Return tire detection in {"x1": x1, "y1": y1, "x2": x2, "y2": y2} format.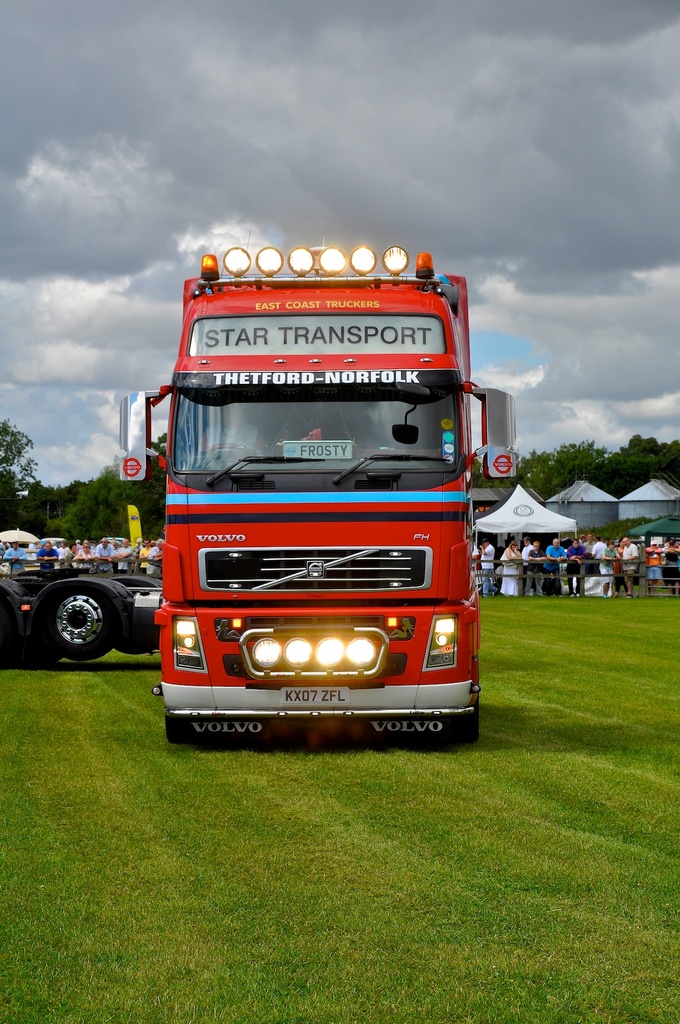
{"x1": 166, "y1": 714, "x2": 202, "y2": 744}.
